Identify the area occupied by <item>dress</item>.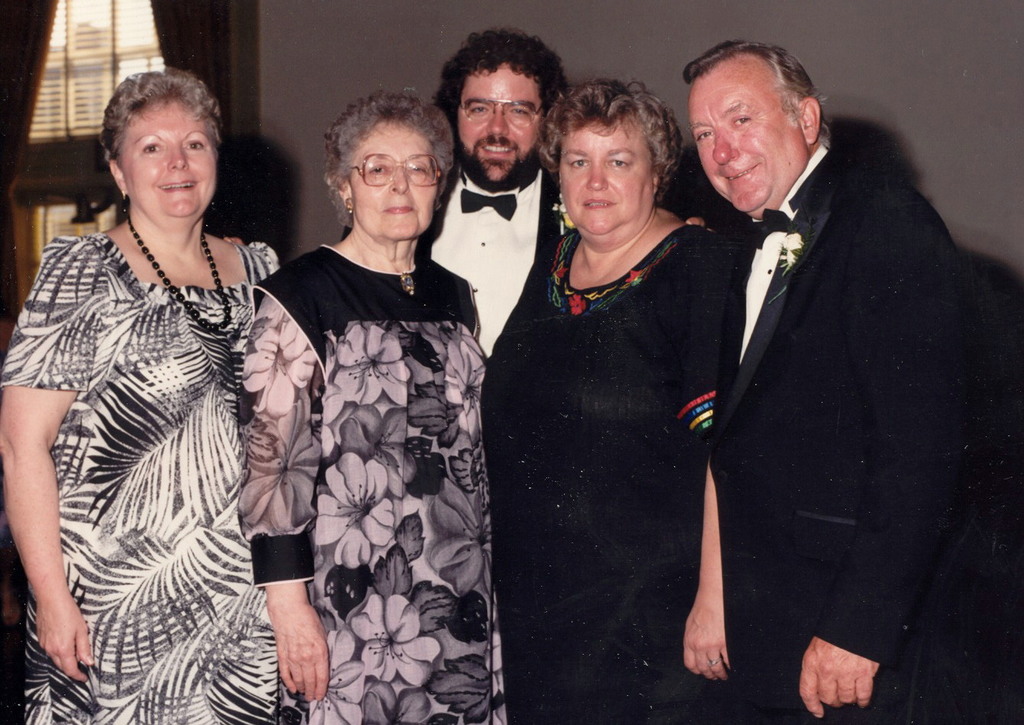
Area: (211, 235, 516, 724).
